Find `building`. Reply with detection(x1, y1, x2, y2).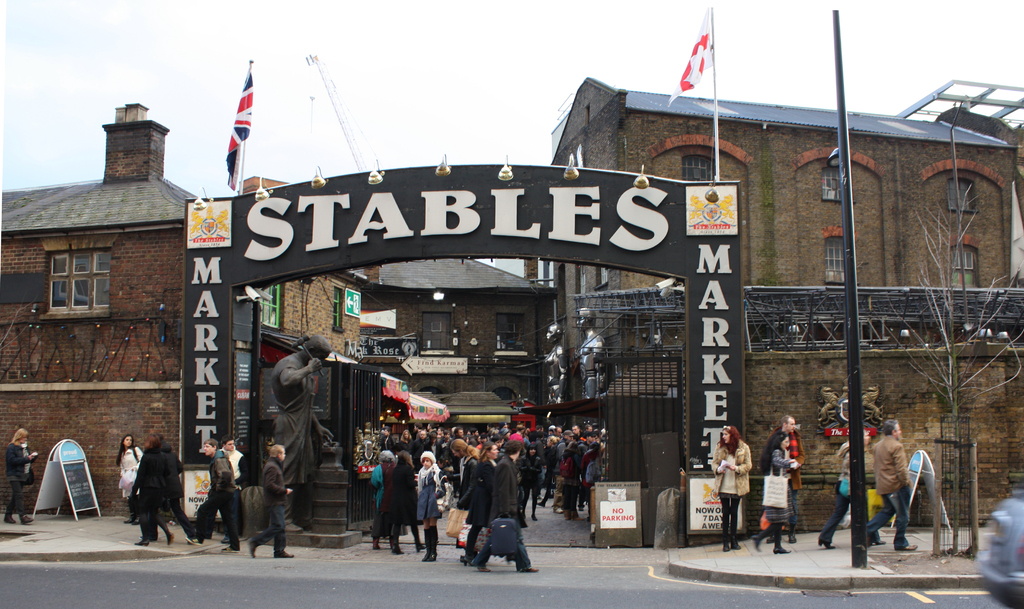
detection(242, 173, 559, 433).
